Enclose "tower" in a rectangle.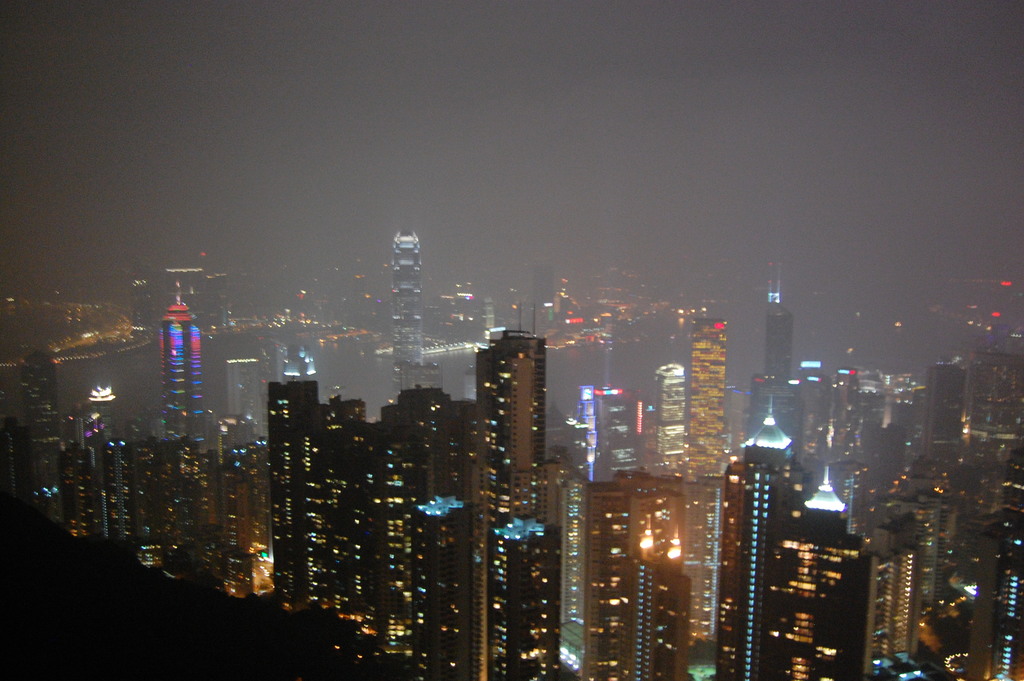
700, 407, 801, 680.
